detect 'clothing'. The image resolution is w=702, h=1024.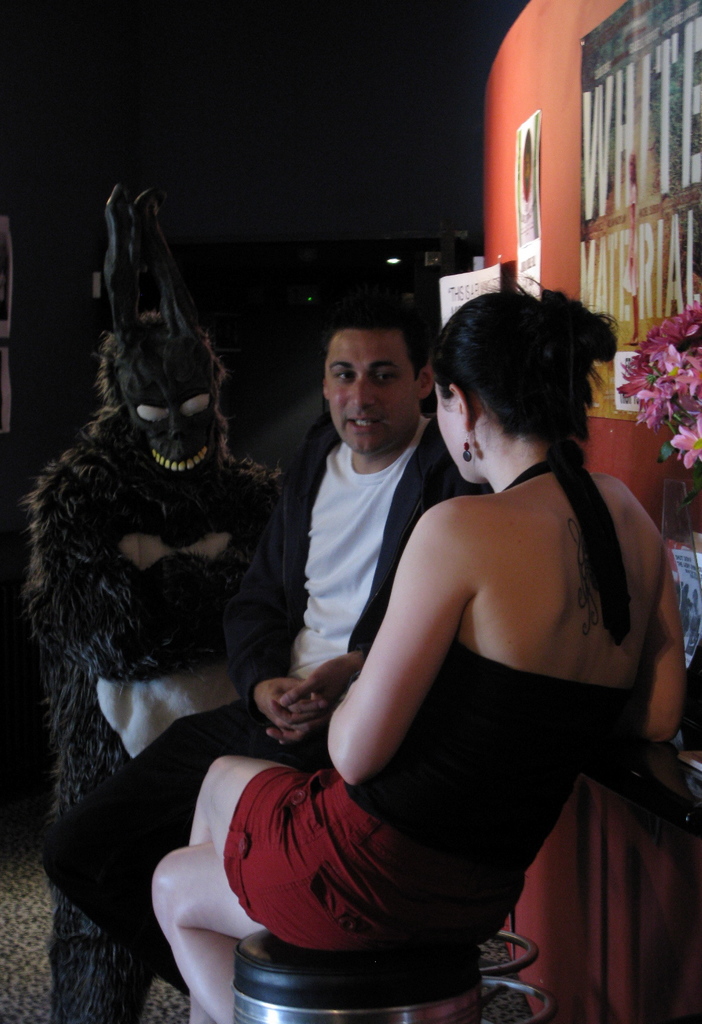
<region>220, 462, 672, 950</region>.
